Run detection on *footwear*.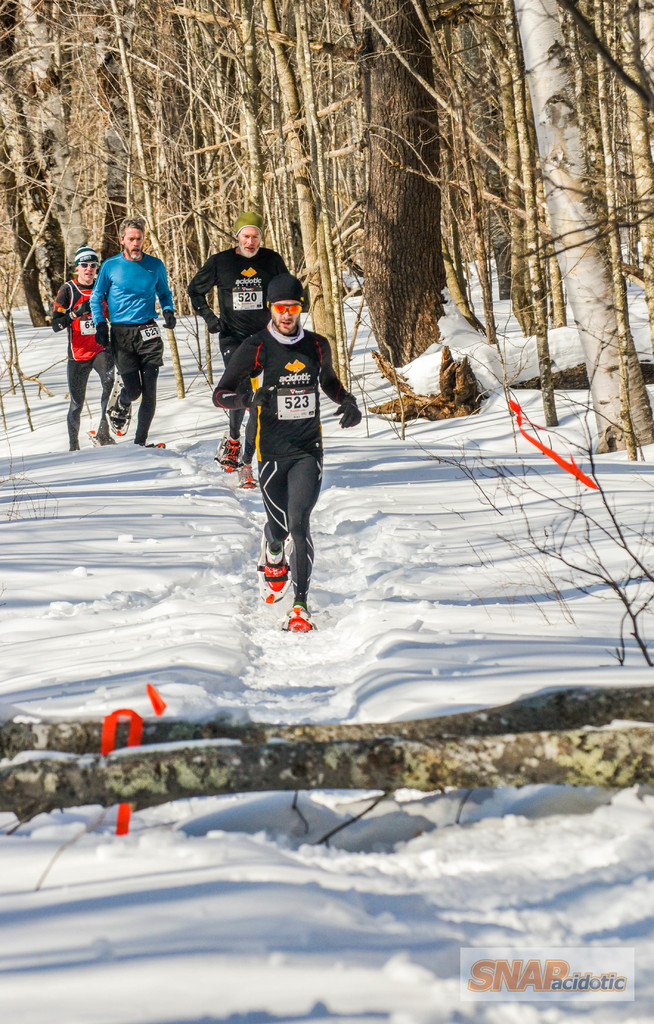
Result: Rect(279, 600, 317, 632).
